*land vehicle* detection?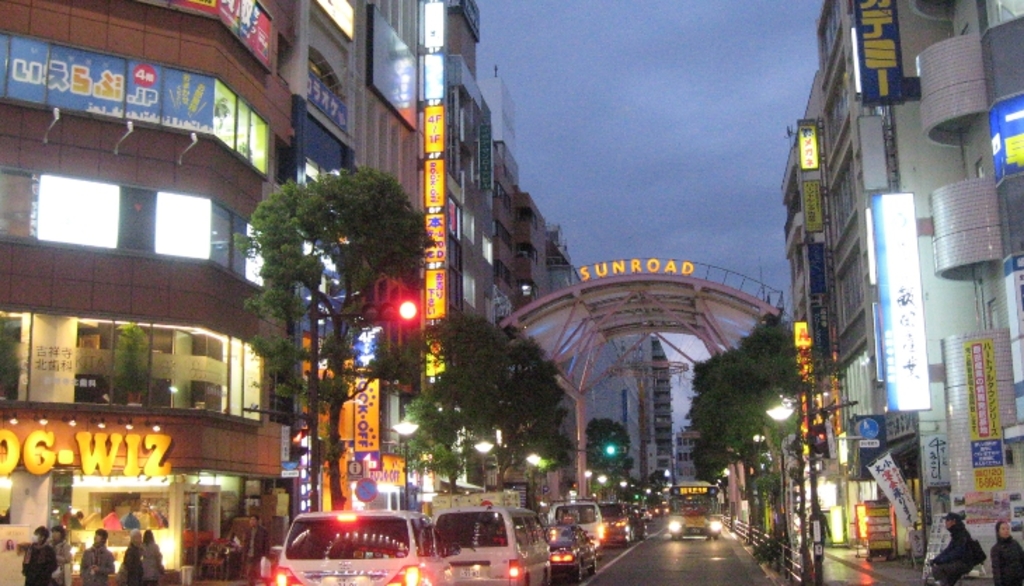
left=274, top=507, right=454, bottom=585
